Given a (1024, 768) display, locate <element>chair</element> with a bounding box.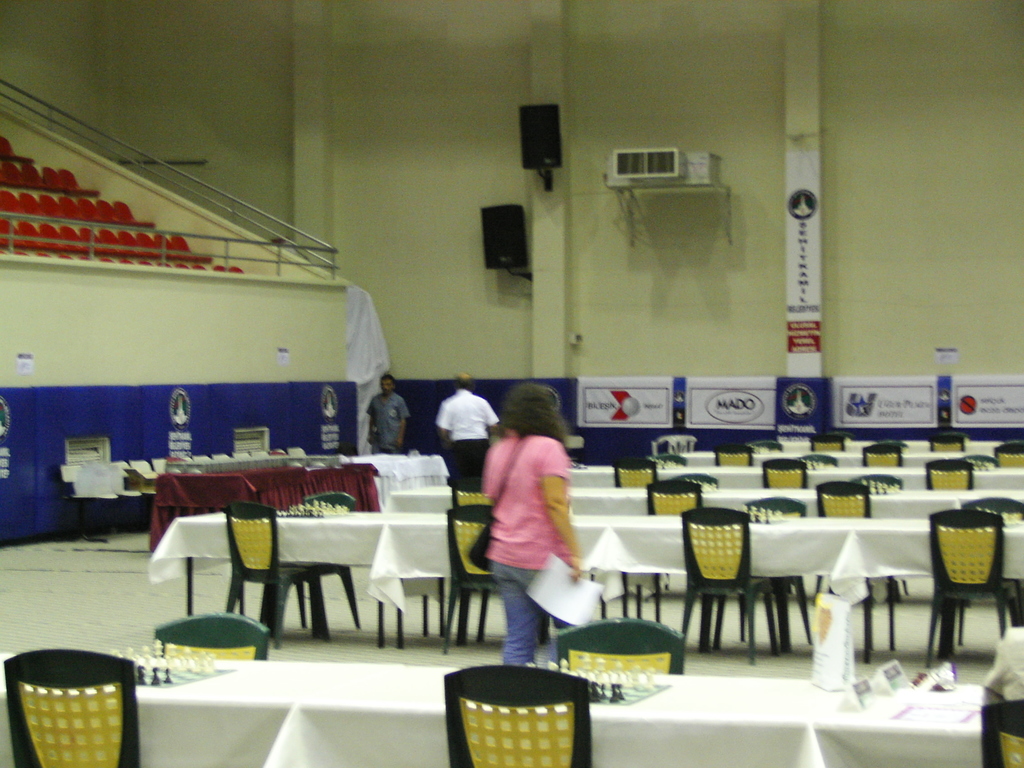
Located: pyautogui.locateOnScreen(1, 650, 140, 767).
